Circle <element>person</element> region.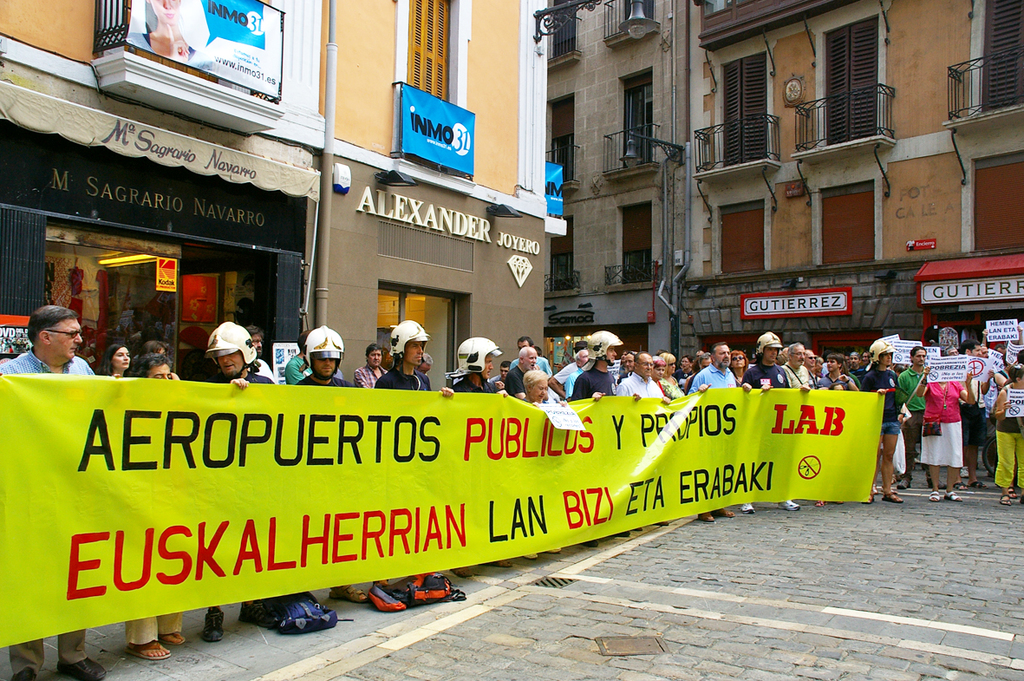
Region: 136:330:191:396.
